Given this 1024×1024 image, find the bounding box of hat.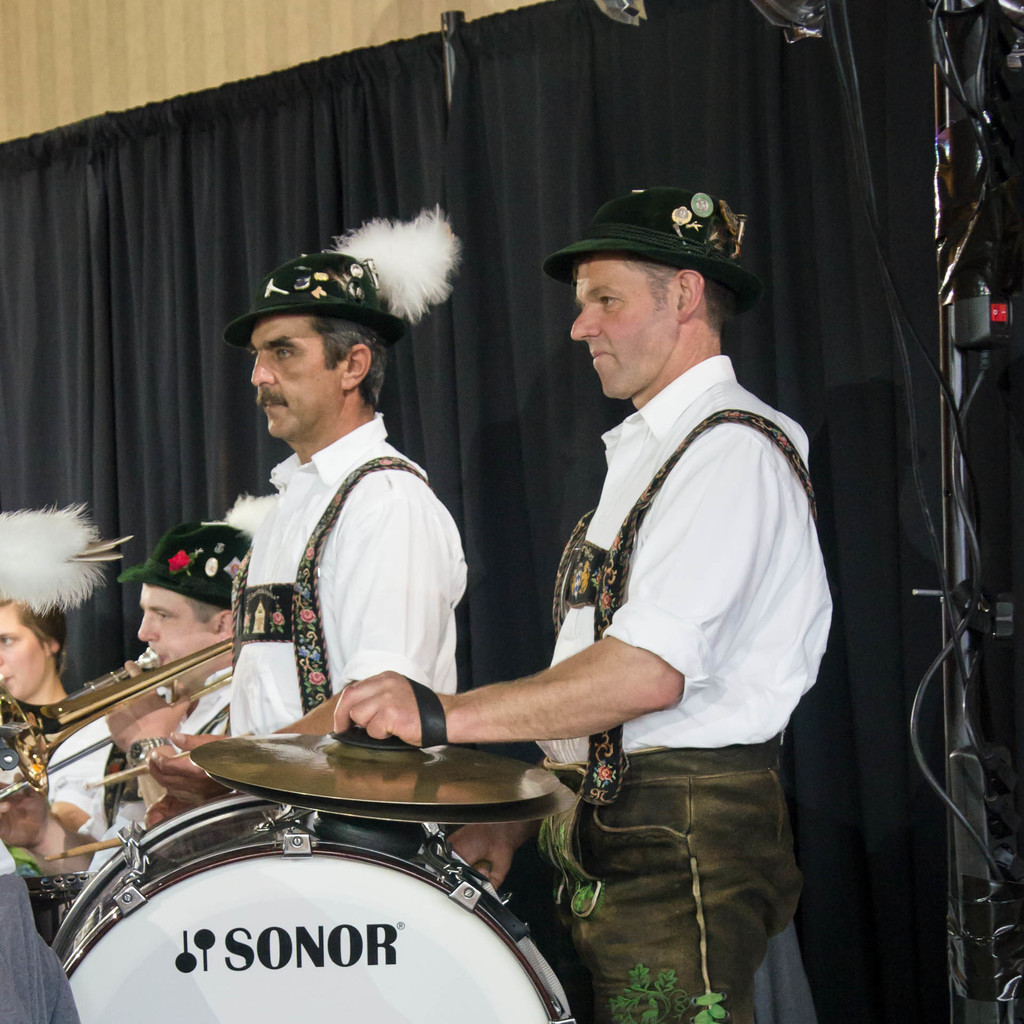
225/260/402/344.
